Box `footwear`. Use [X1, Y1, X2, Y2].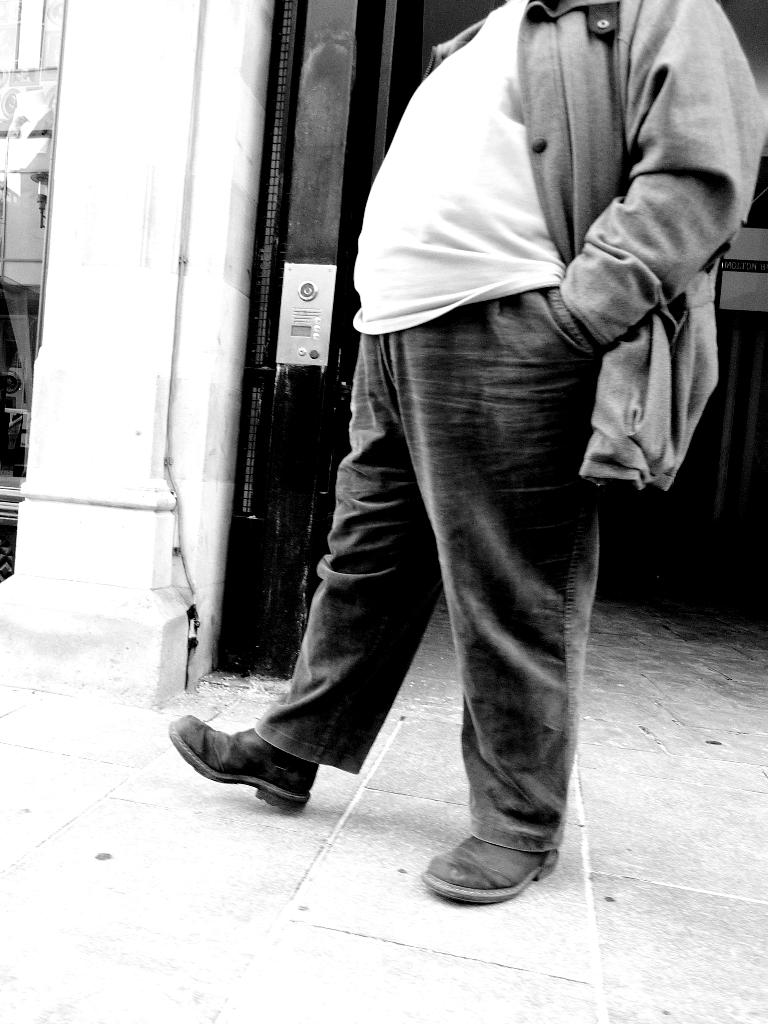
[422, 828, 568, 906].
